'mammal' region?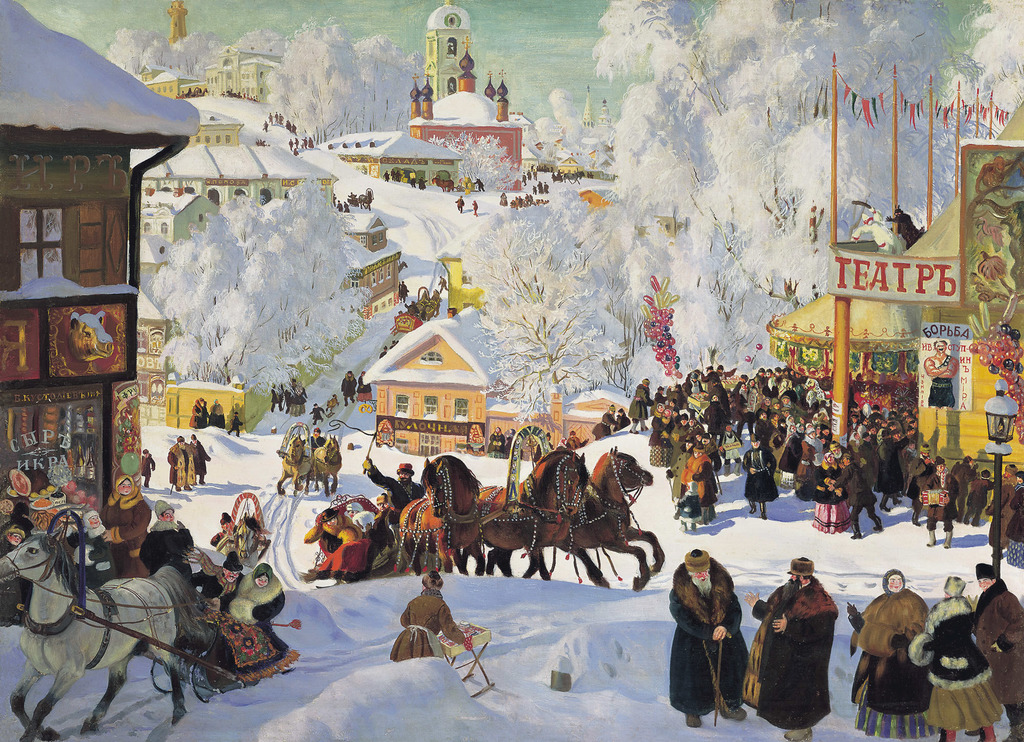
bbox=(454, 198, 461, 210)
